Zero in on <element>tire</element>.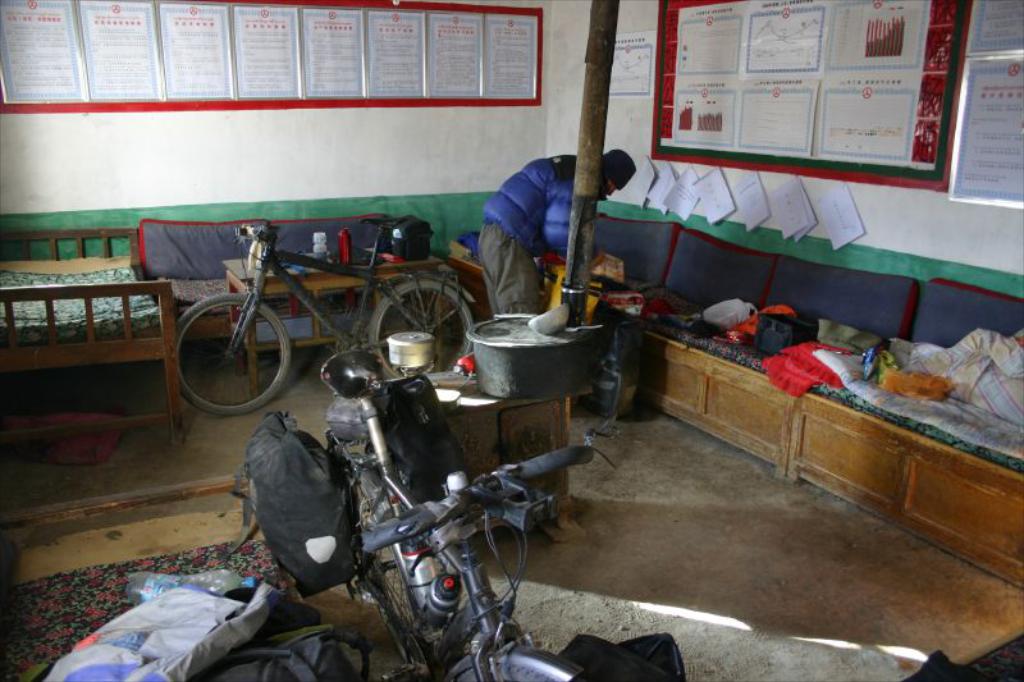
Zeroed in: bbox(454, 664, 556, 681).
